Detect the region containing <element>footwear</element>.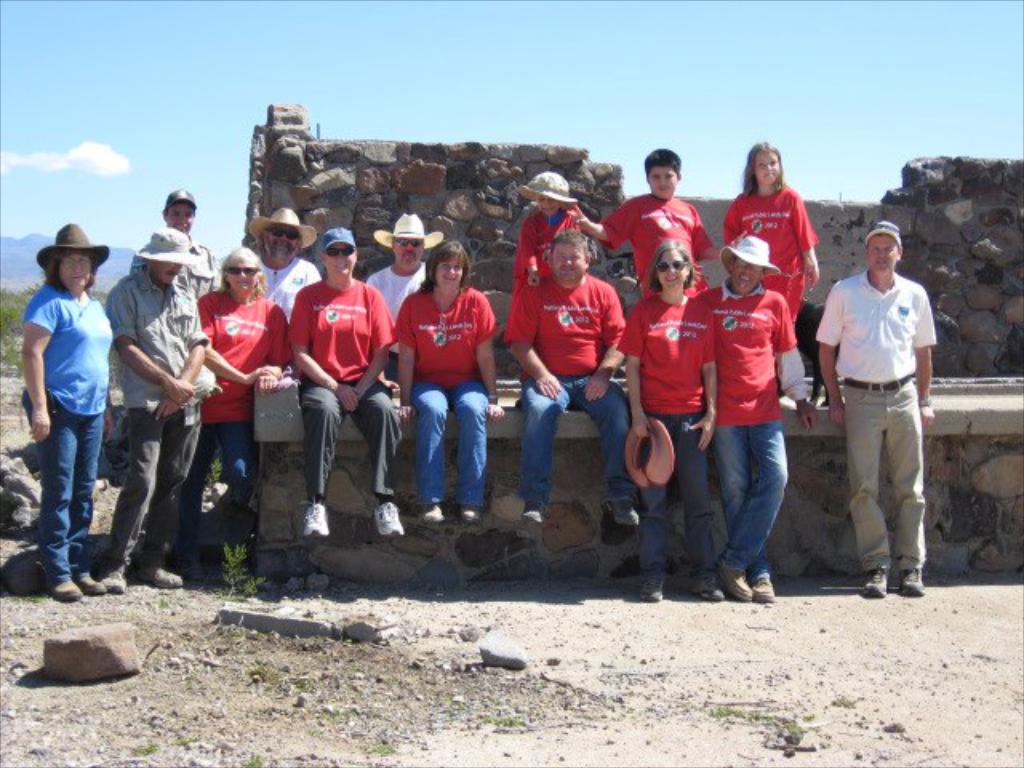
Rect(750, 558, 778, 597).
